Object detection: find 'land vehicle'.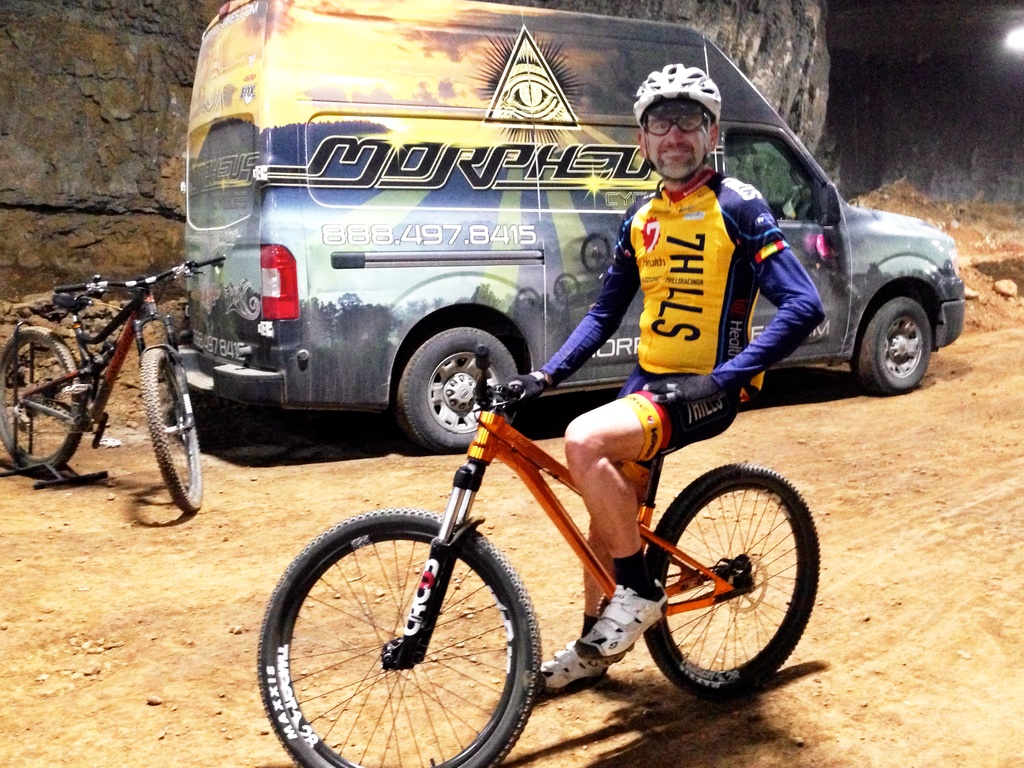
x1=255 y1=347 x2=820 y2=767.
